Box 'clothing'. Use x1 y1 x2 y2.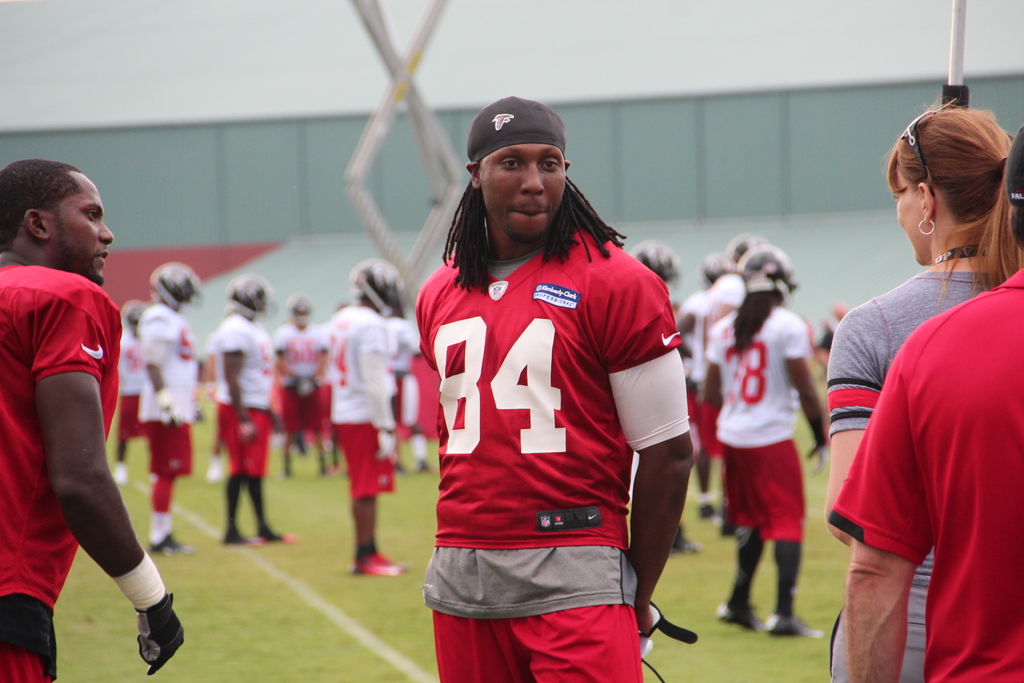
211 313 273 483.
